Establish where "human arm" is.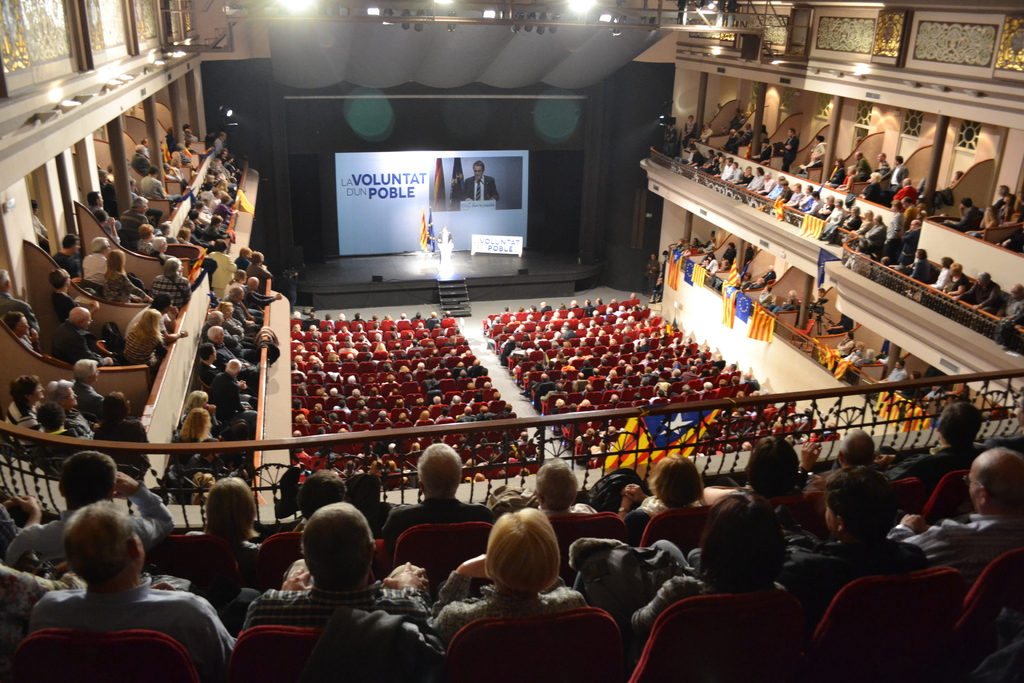
Established at (x1=699, y1=482, x2=746, y2=502).
